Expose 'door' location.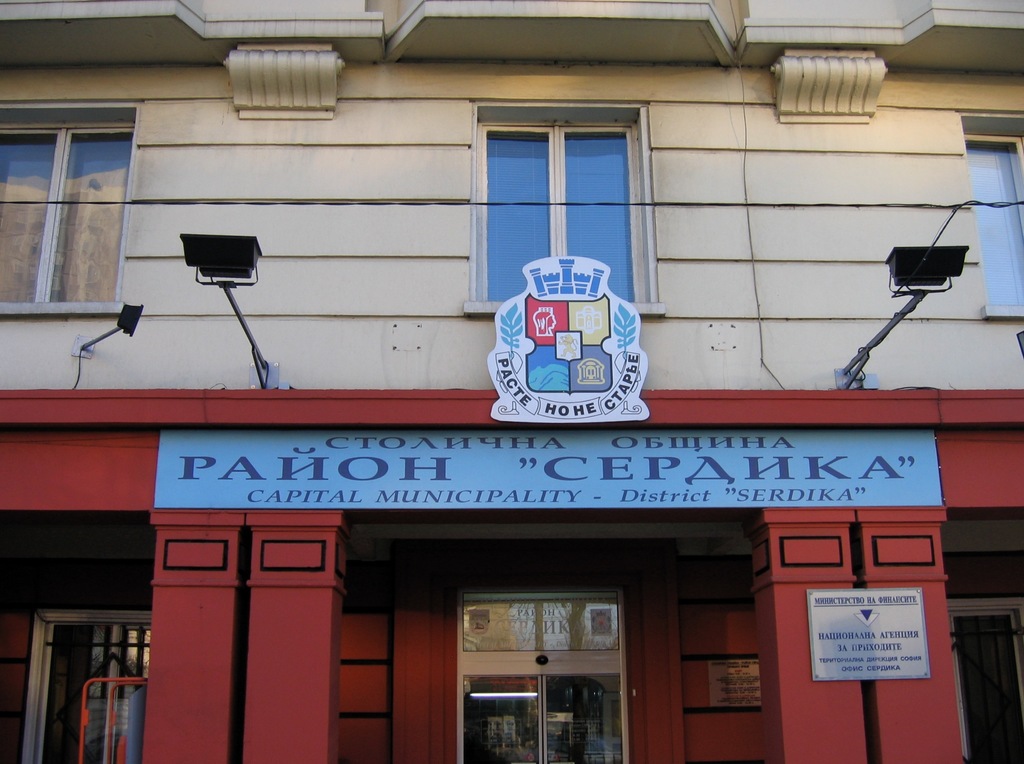
Exposed at l=465, t=672, r=621, b=761.
